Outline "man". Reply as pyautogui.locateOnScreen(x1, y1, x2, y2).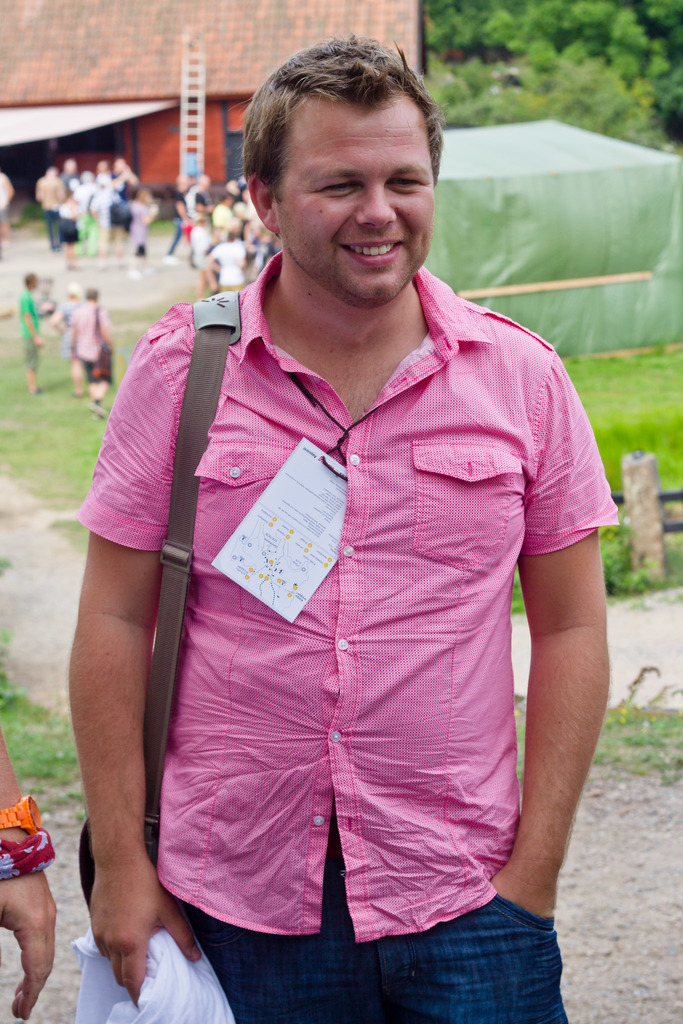
pyautogui.locateOnScreen(59, 155, 83, 200).
